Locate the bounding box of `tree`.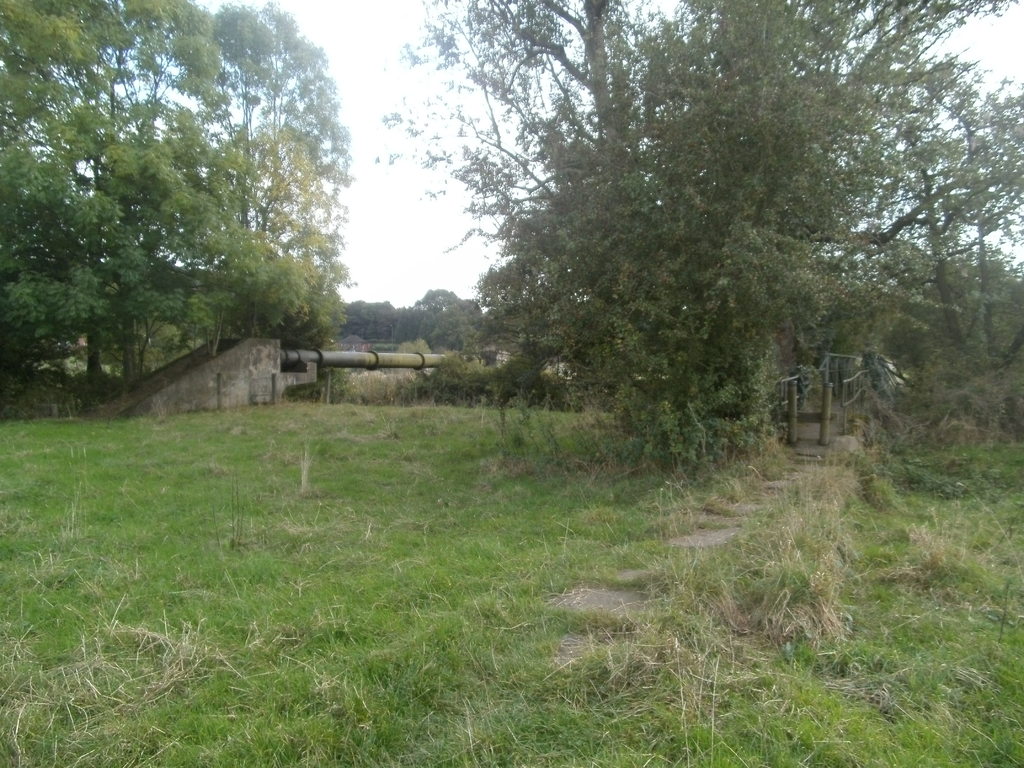
Bounding box: [x1=0, y1=0, x2=348, y2=422].
